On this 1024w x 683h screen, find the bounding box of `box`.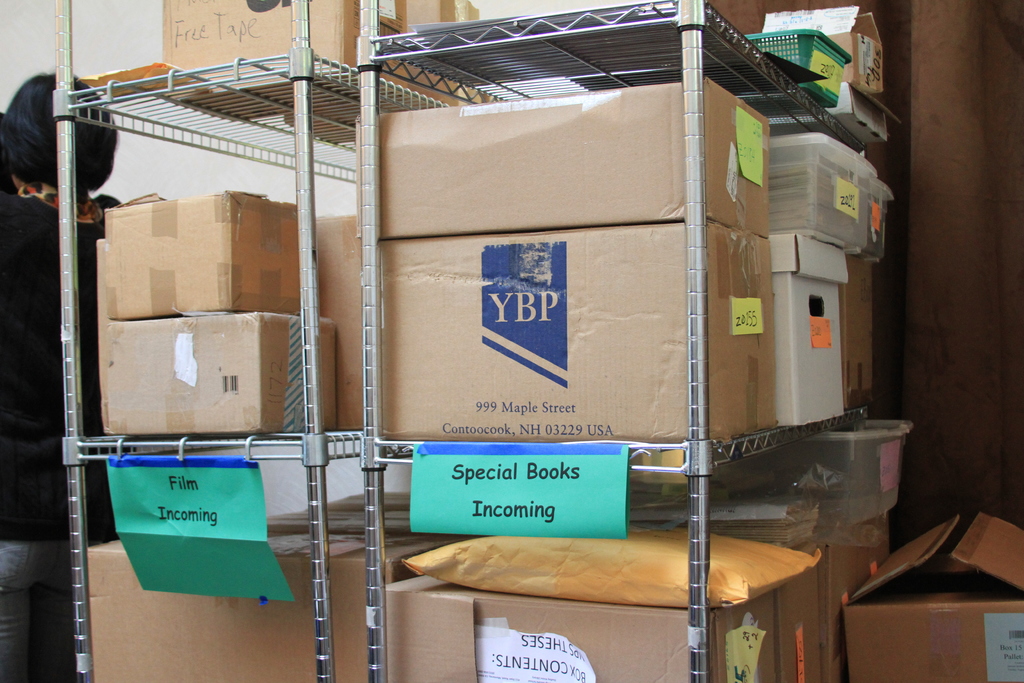
Bounding box: (758,136,877,245).
